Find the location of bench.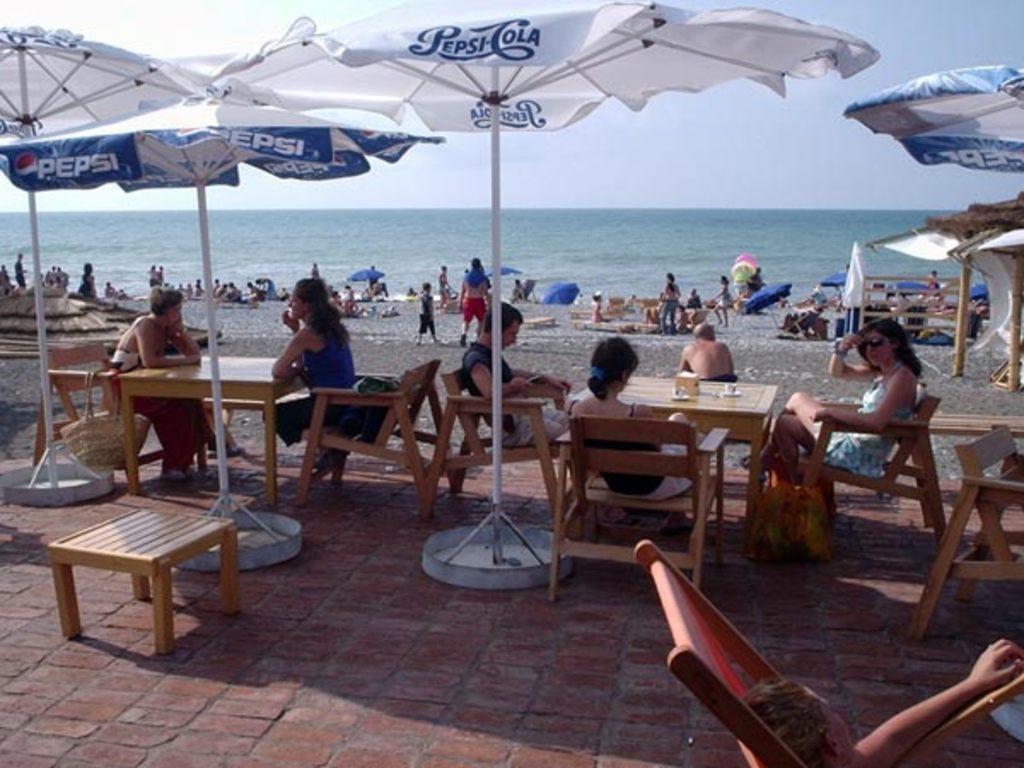
Location: crop(425, 348, 580, 536).
